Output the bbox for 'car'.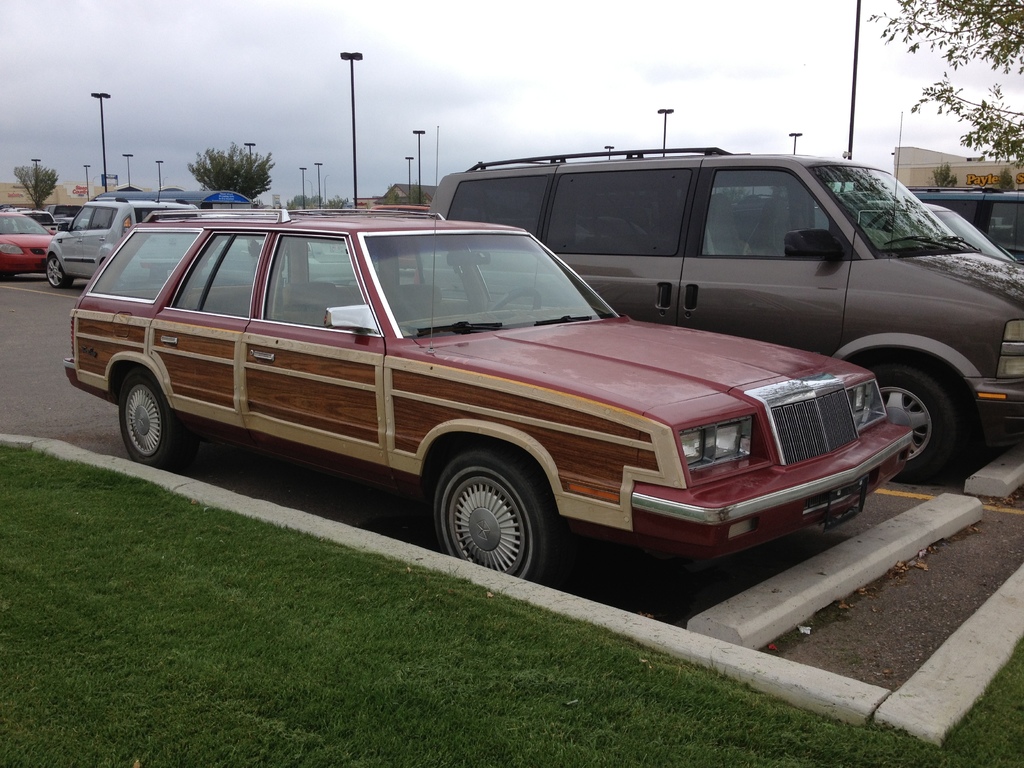
bbox=(207, 227, 358, 285).
